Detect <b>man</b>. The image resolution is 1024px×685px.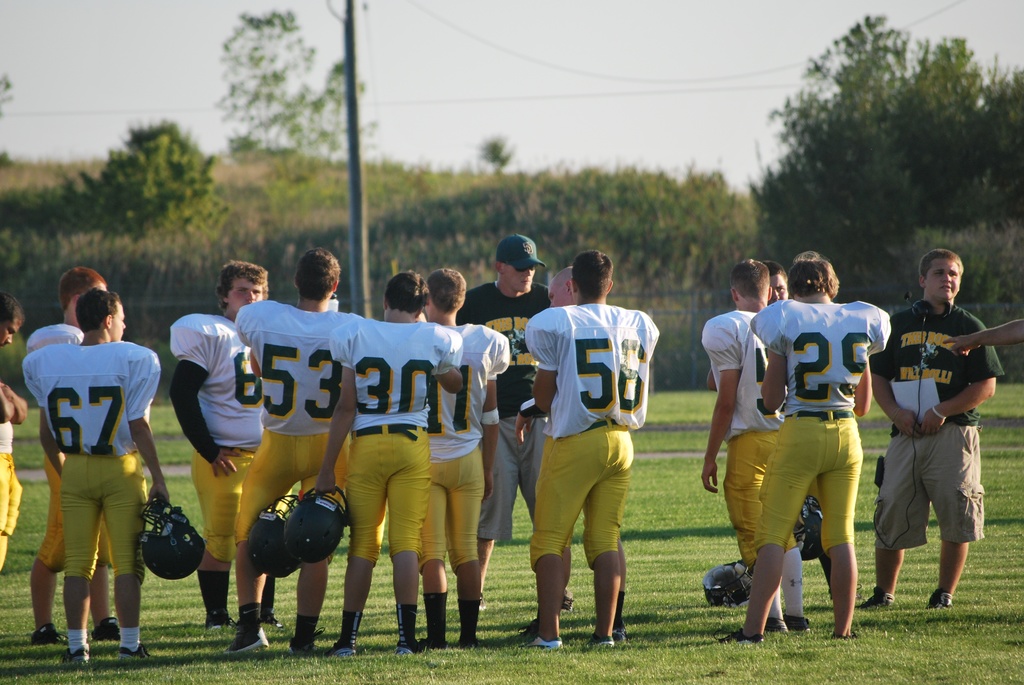
detection(273, 269, 464, 658).
